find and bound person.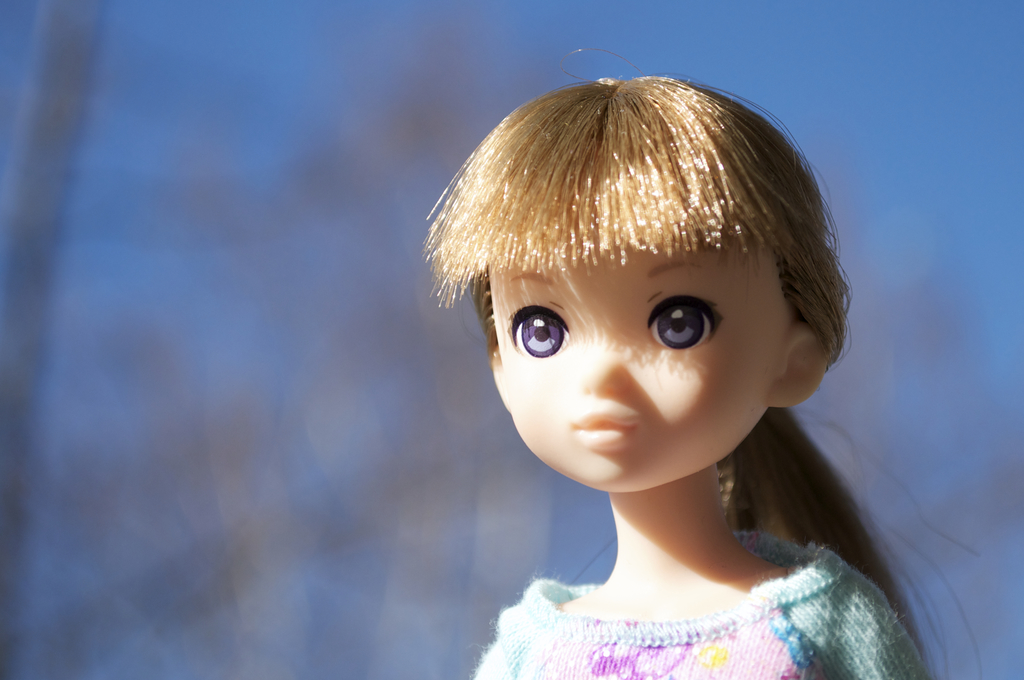
Bound: box=[424, 49, 990, 679].
